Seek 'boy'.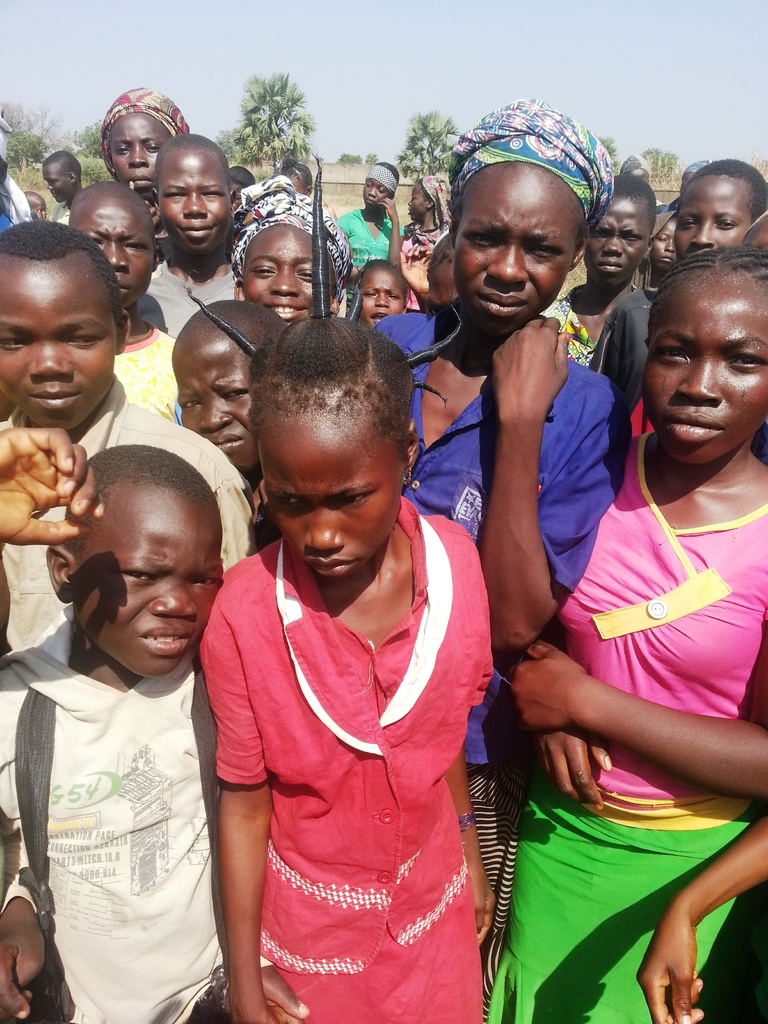
[x1=0, y1=214, x2=255, y2=658].
